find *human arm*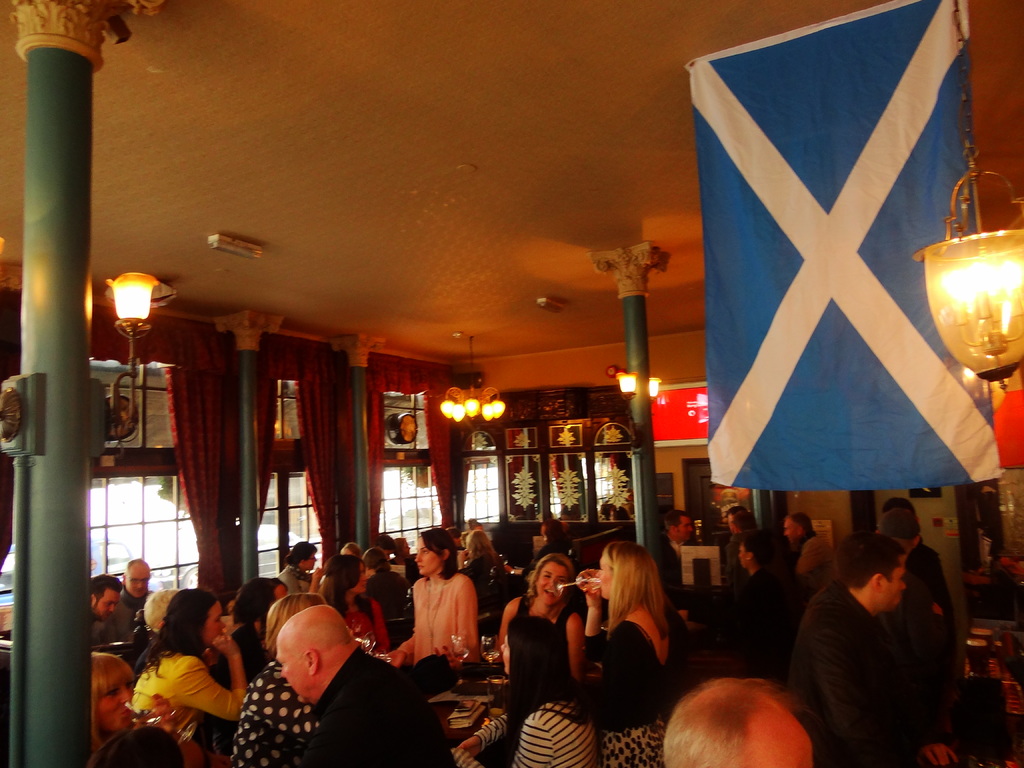
<bbox>495, 591, 522, 671</bbox>
